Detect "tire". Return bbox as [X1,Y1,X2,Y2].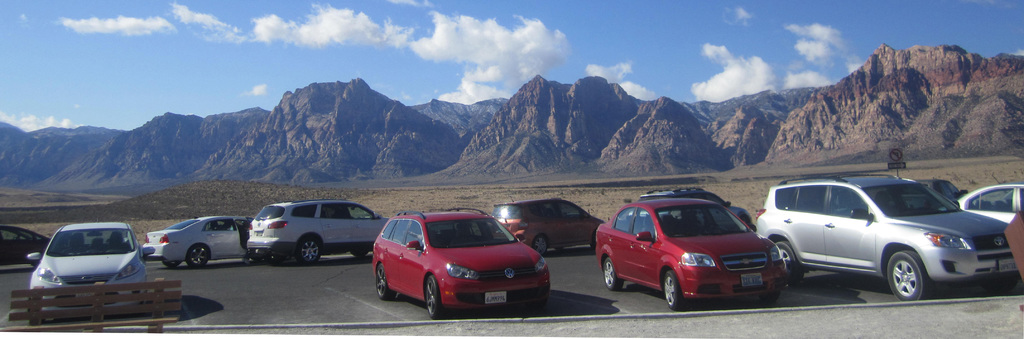
[882,249,927,302].
